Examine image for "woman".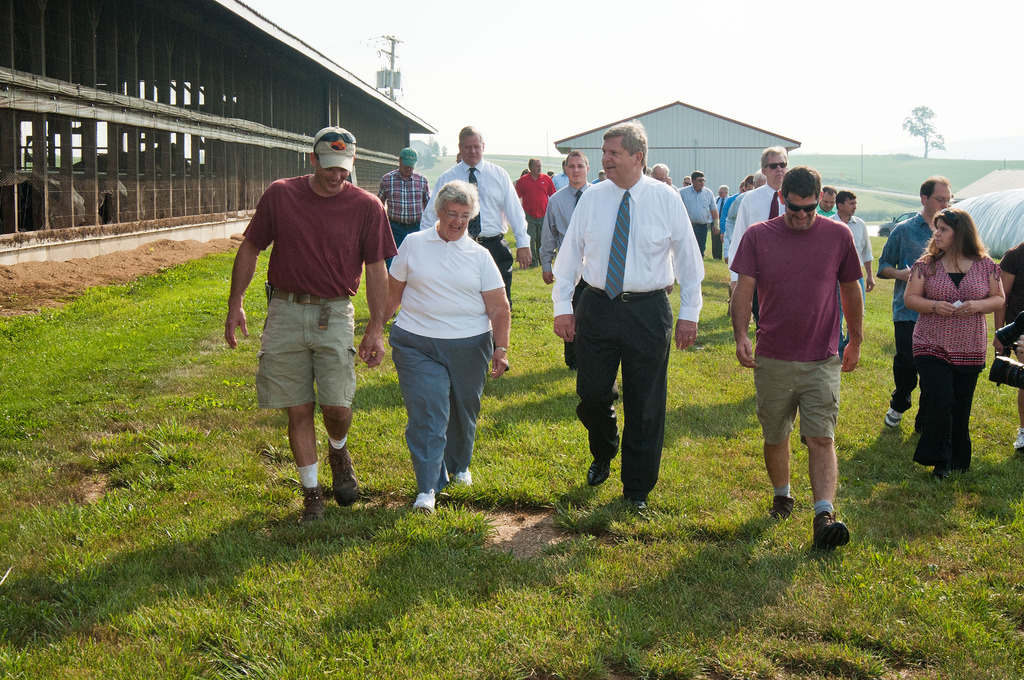
Examination result: {"left": 904, "top": 186, "right": 1012, "bottom": 488}.
